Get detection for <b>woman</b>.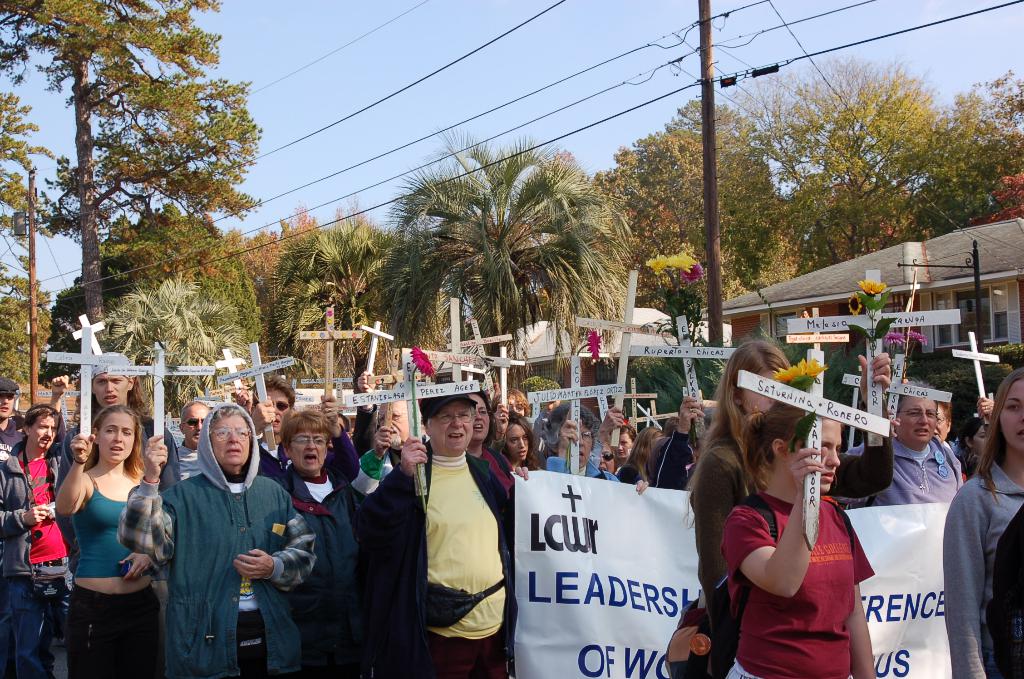
Detection: bbox(680, 338, 796, 677).
